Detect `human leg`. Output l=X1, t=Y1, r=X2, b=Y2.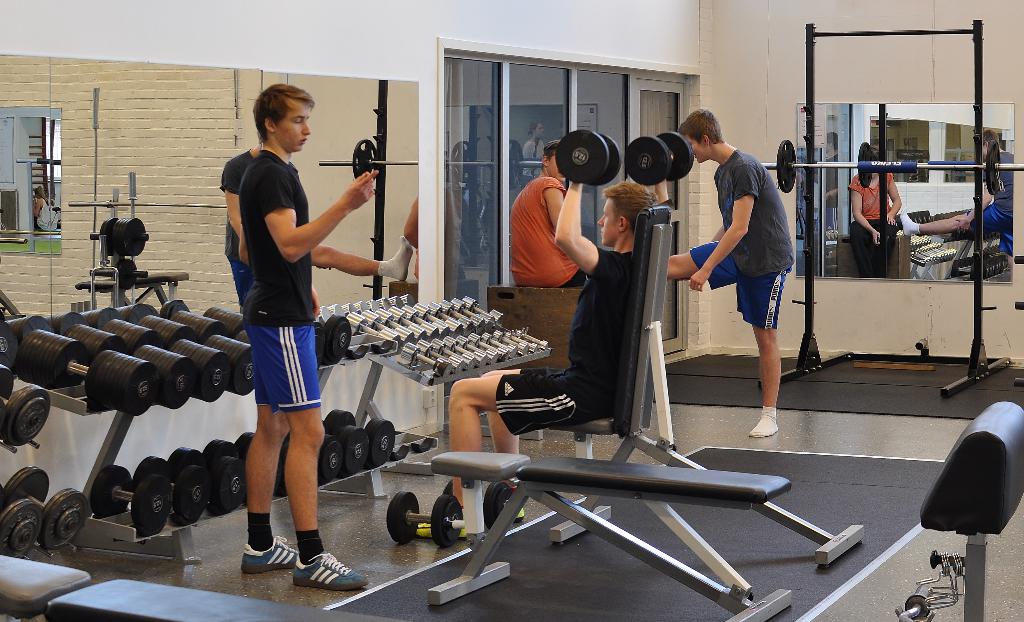
l=667, t=241, r=739, b=281.
